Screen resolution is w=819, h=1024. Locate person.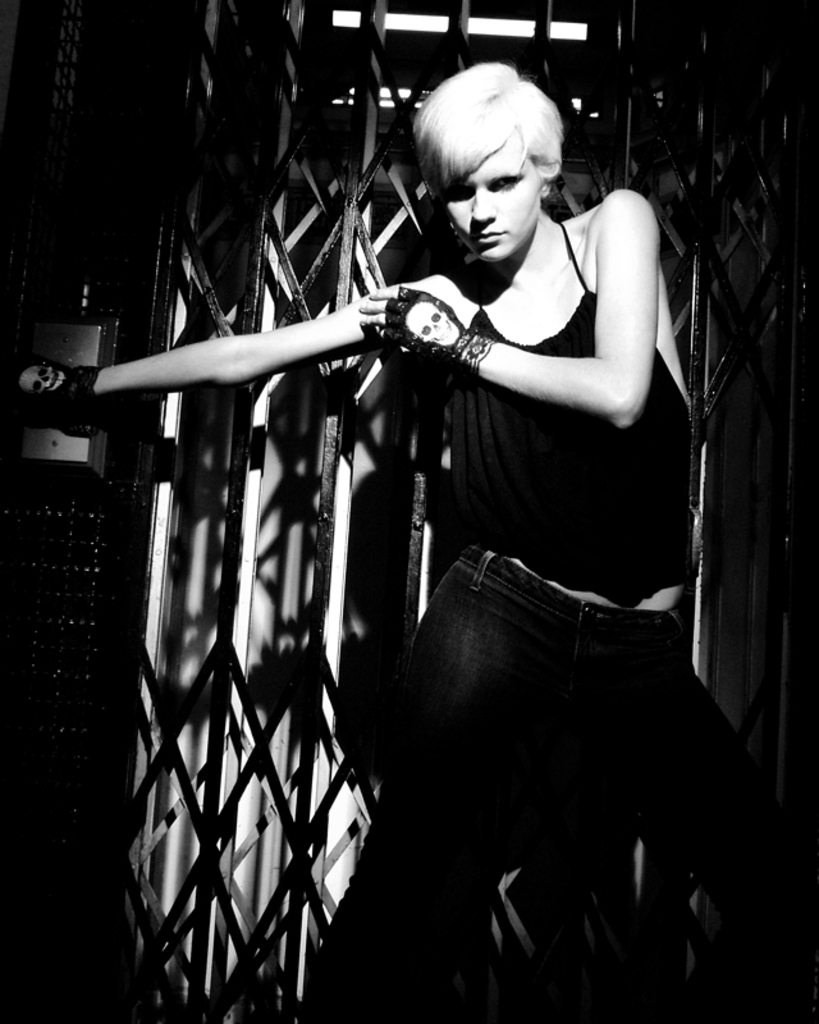
BBox(165, 47, 722, 1011).
